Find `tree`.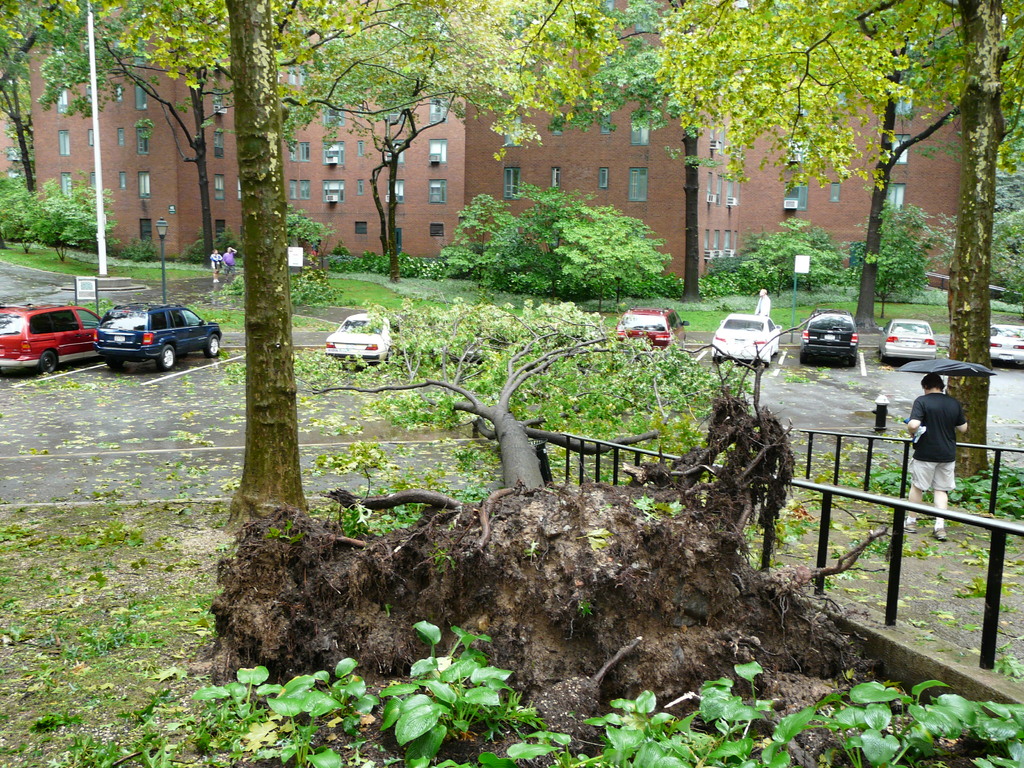
x1=0 y1=0 x2=60 y2=205.
